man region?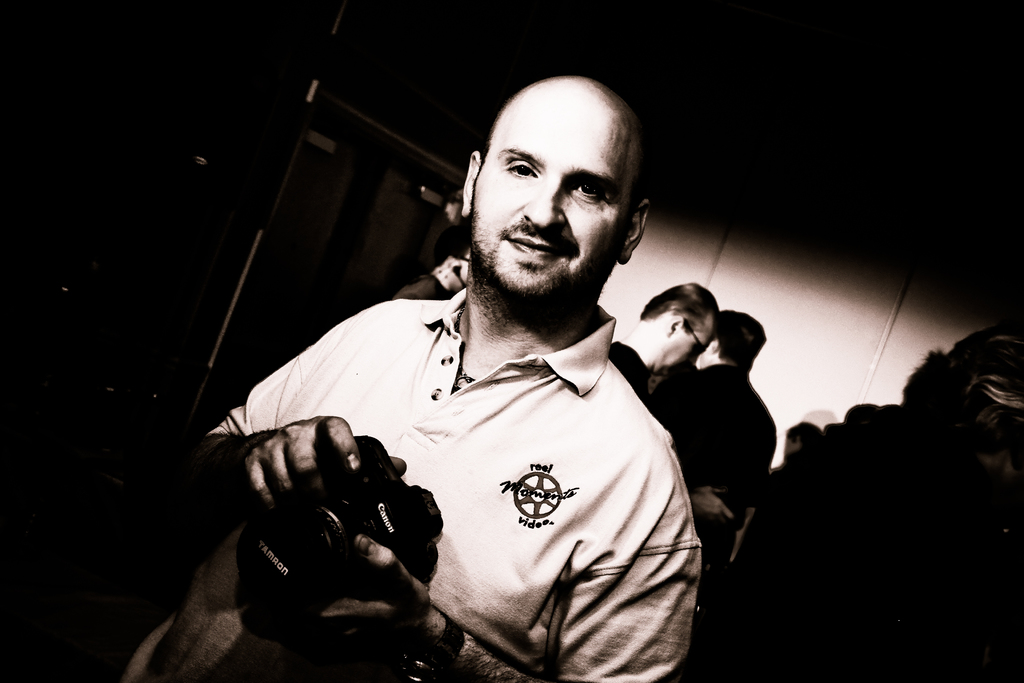
bbox(614, 283, 733, 527)
